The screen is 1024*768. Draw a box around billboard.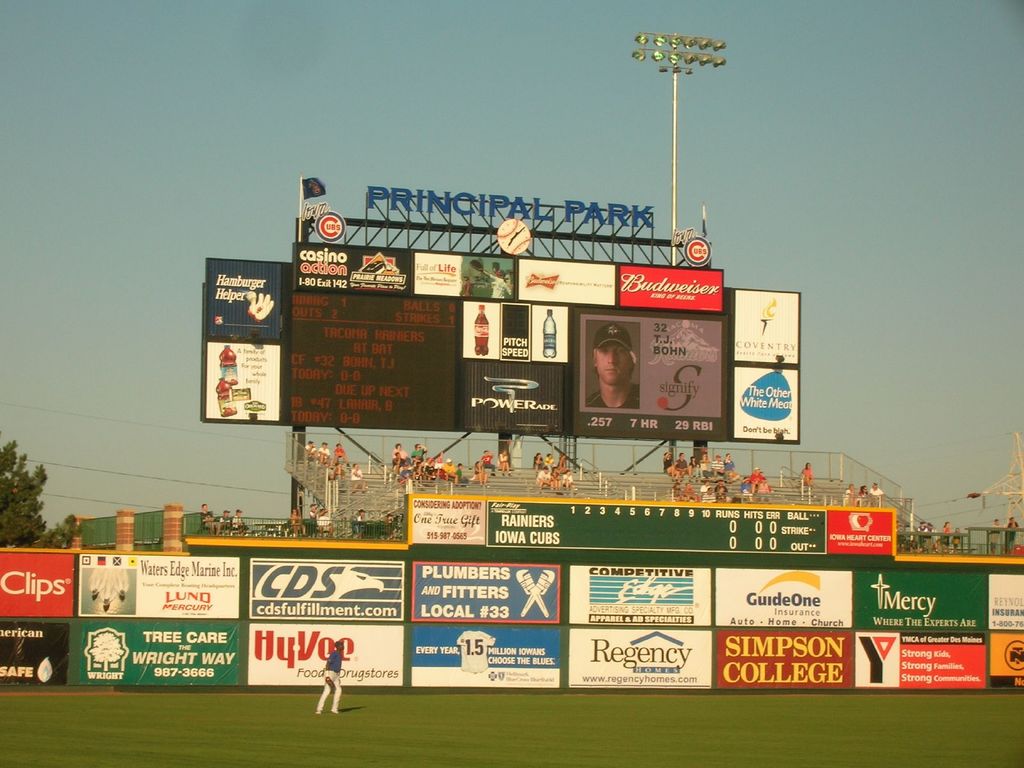
select_region(824, 507, 895, 556).
